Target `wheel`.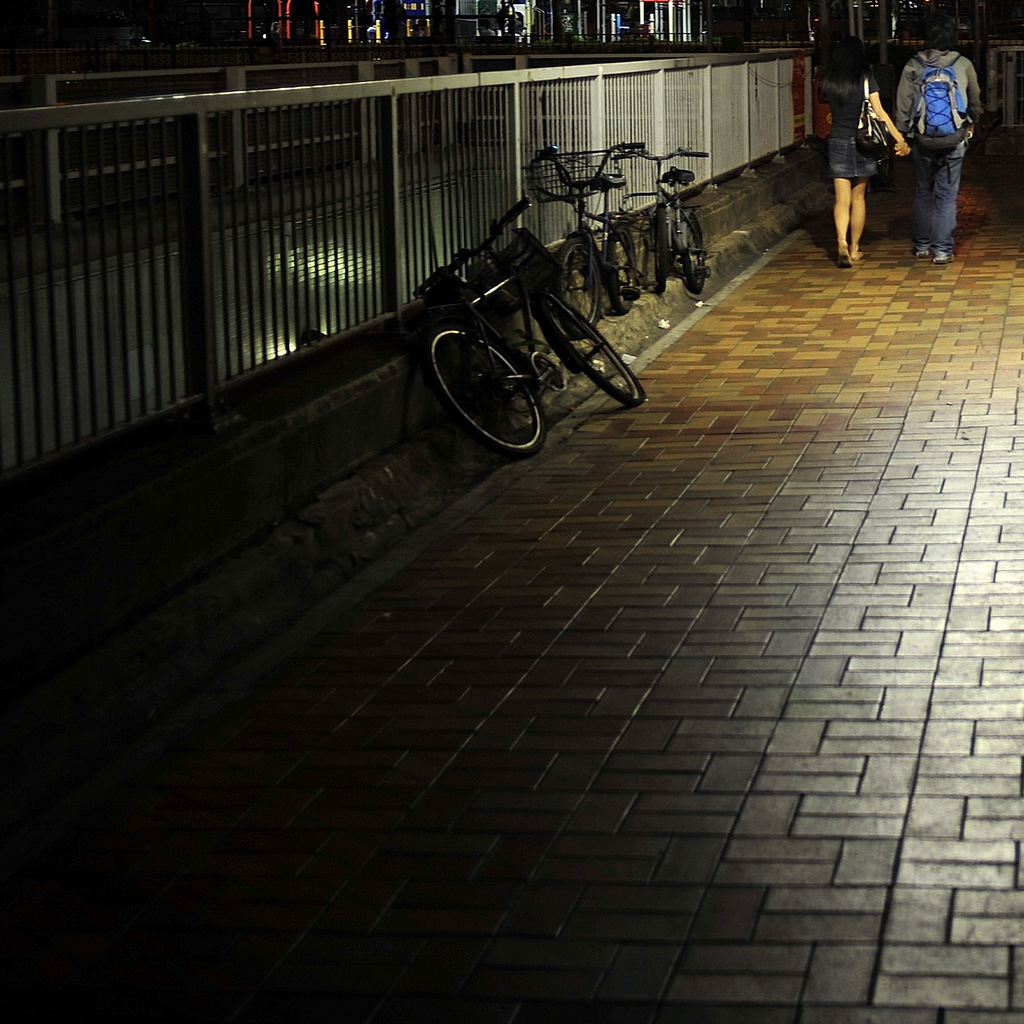
Target region: region(443, 292, 571, 444).
